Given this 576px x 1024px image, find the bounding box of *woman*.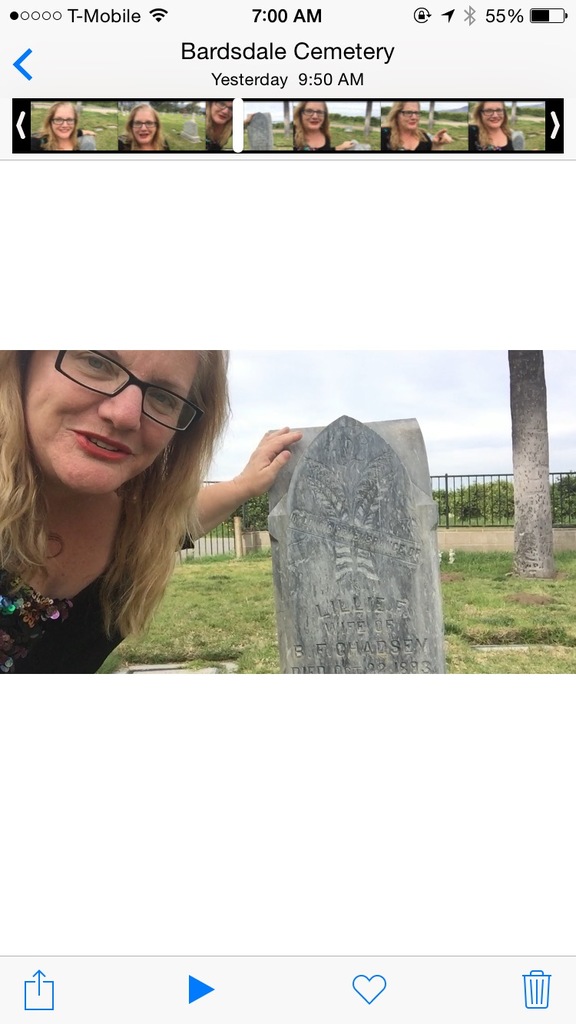
(left=31, top=104, right=96, bottom=151).
